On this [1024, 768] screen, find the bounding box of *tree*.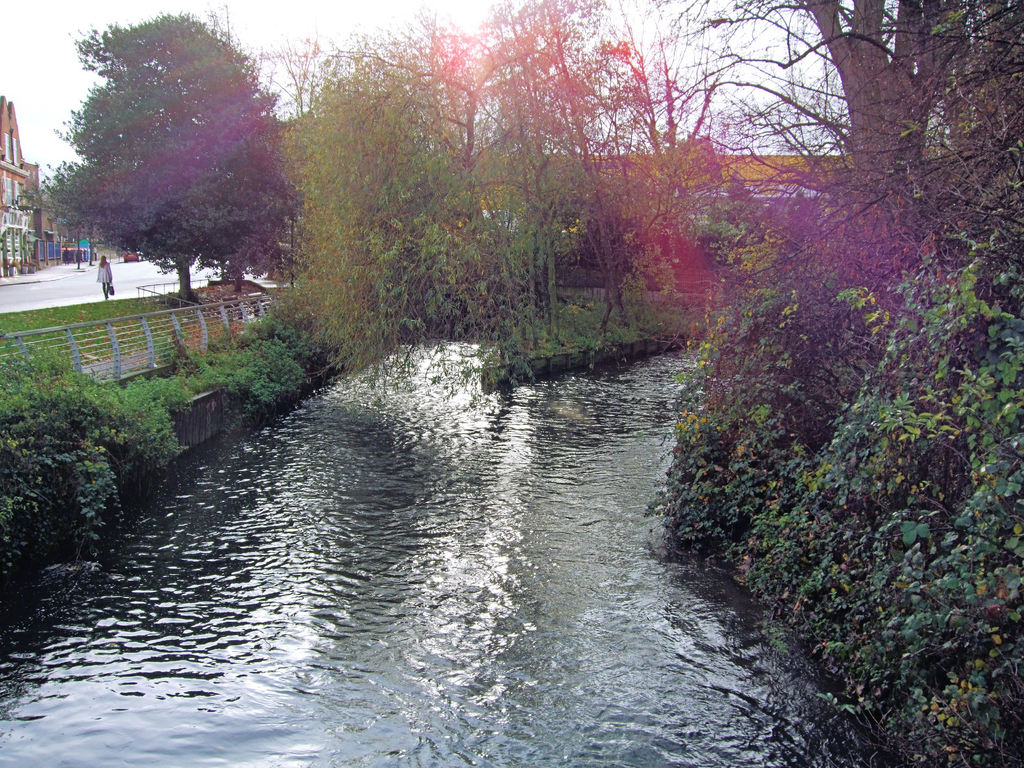
Bounding box: left=58, top=9, right=296, bottom=312.
